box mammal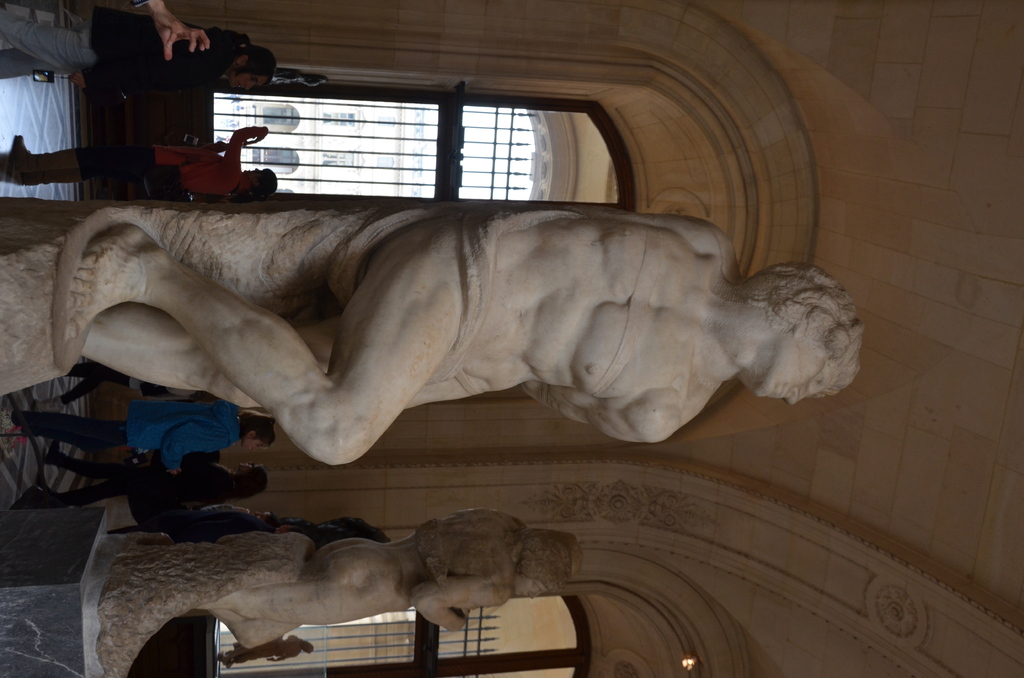
box(0, 124, 838, 439)
